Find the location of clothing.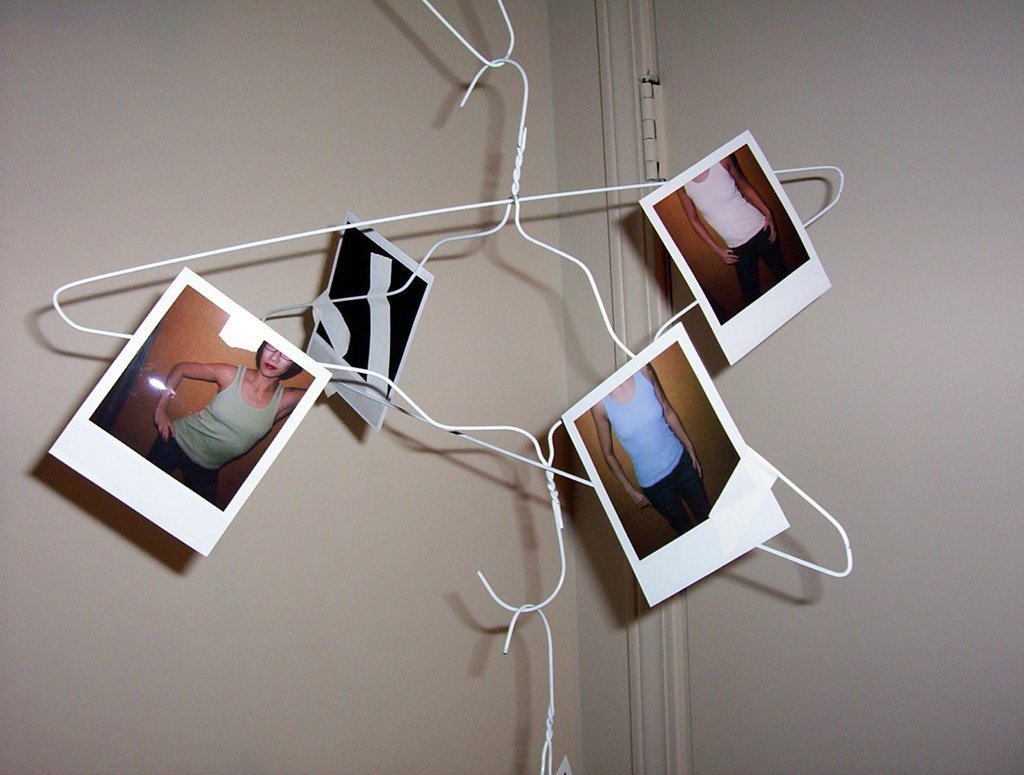
Location: {"x1": 675, "y1": 153, "x2": 783, "y2": 294}.
